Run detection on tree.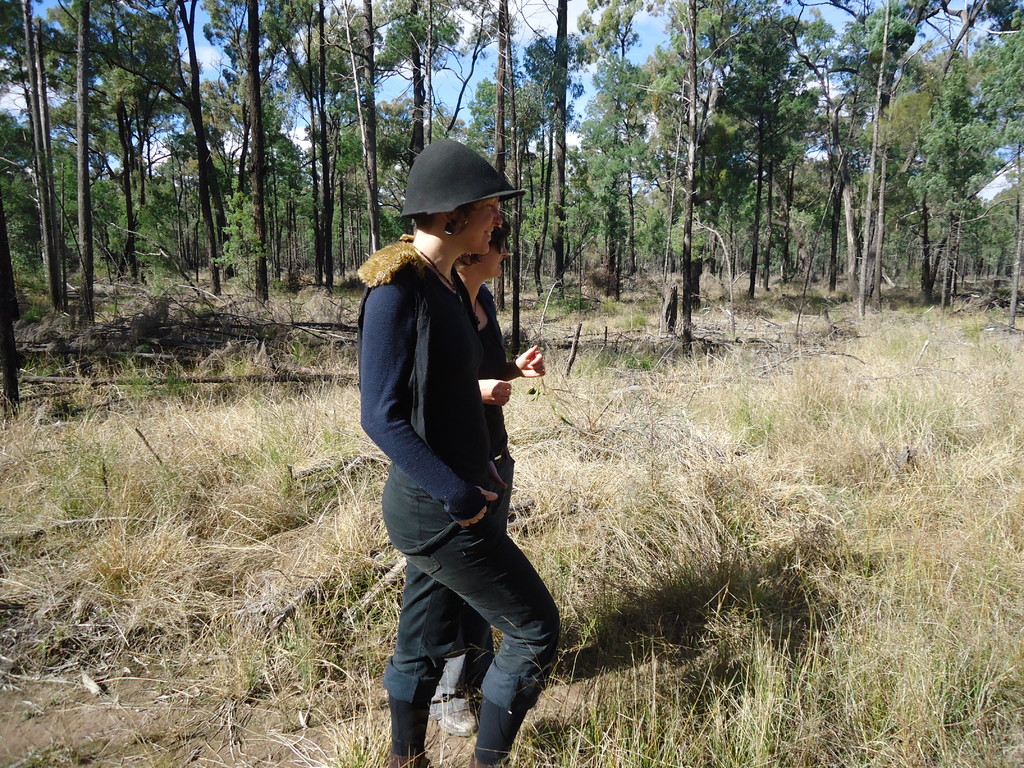
Result: x1=0 y1=0 x2=75 y2=315.
